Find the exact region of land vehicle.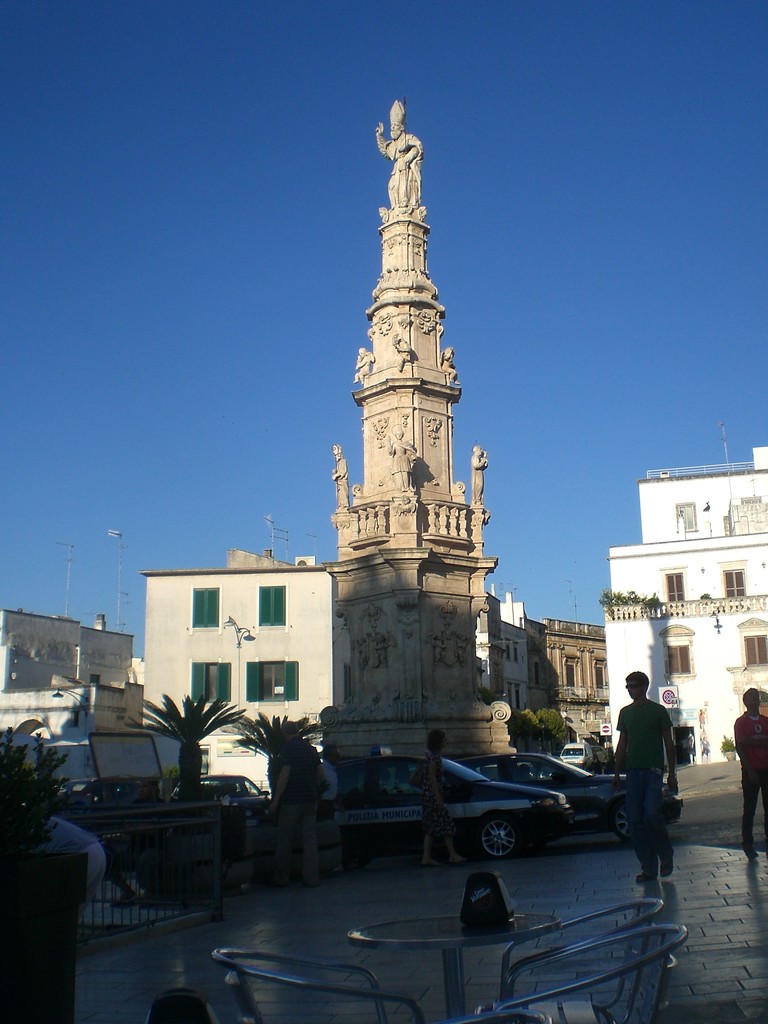
Exact region: select_region(456, 750, 682, 844).
